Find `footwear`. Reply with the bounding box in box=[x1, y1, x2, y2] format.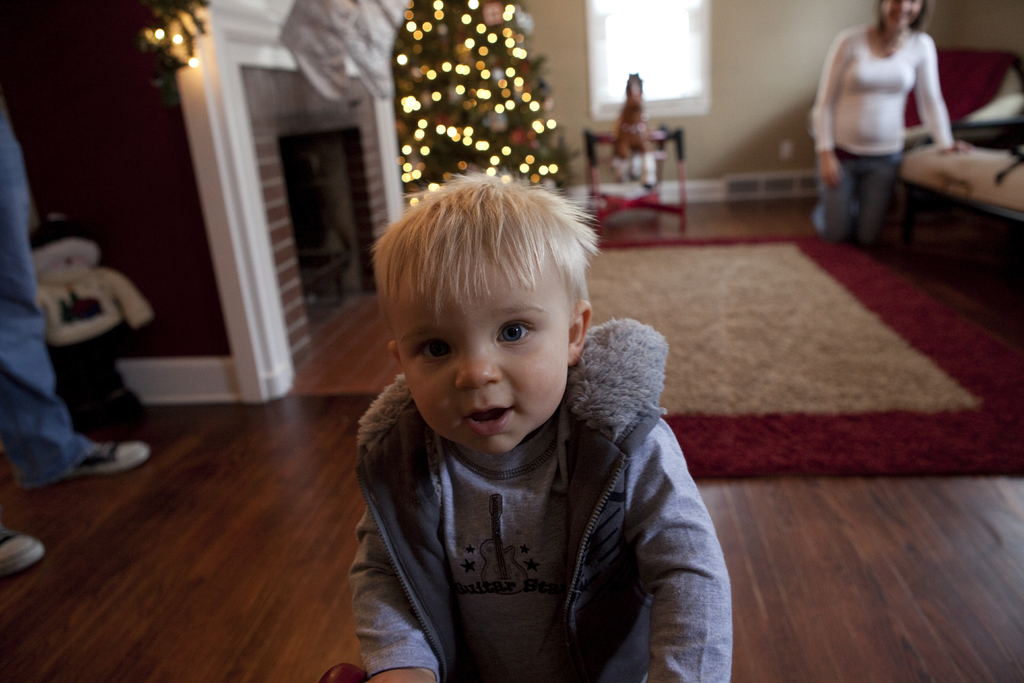
box=[71, 443, 152, 475].
